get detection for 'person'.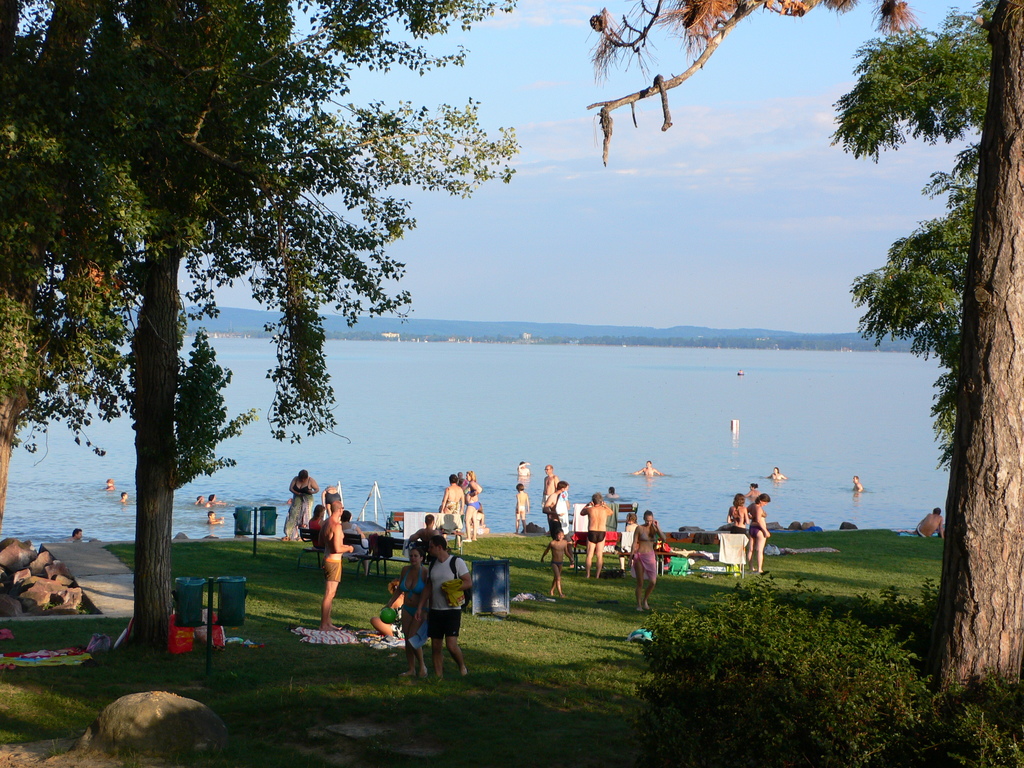
Detection: (x1=513, y1=479, x2=528, y2=534).
